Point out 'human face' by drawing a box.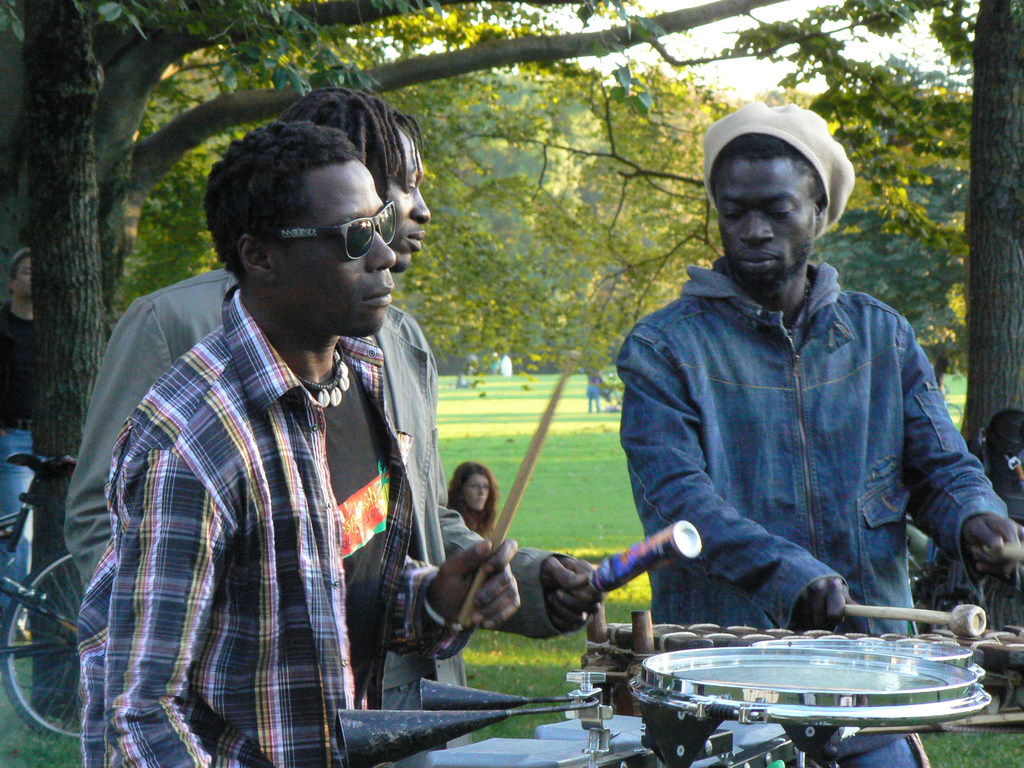
locate(275, 150, 401, 336).
